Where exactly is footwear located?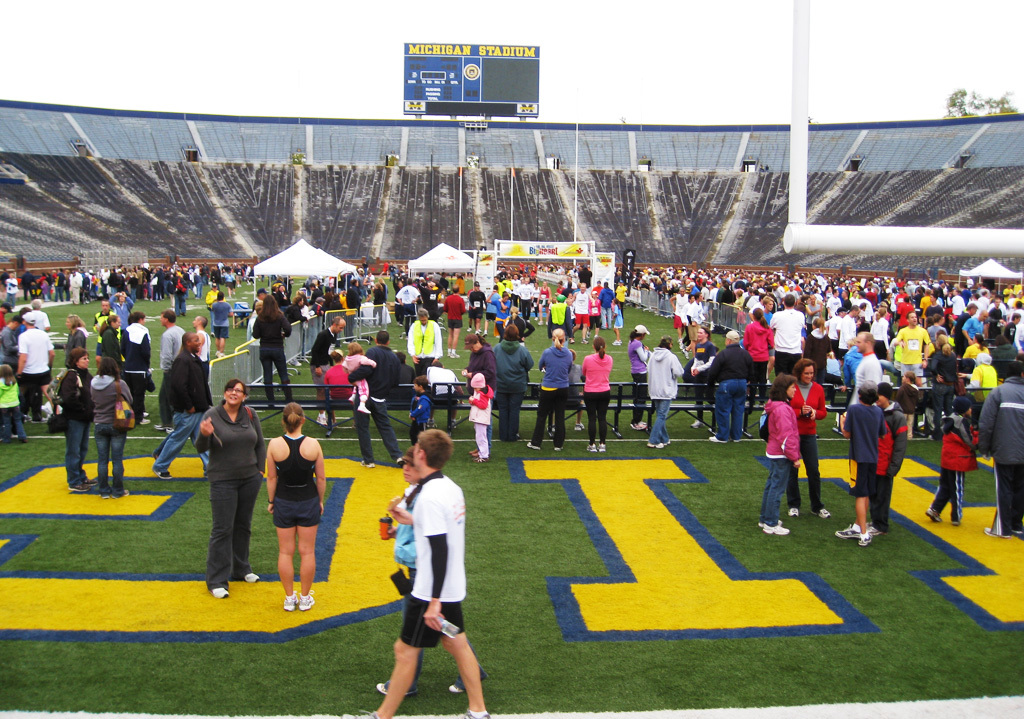
Its bounding box is bbox=(857, 532, 871, 545).
